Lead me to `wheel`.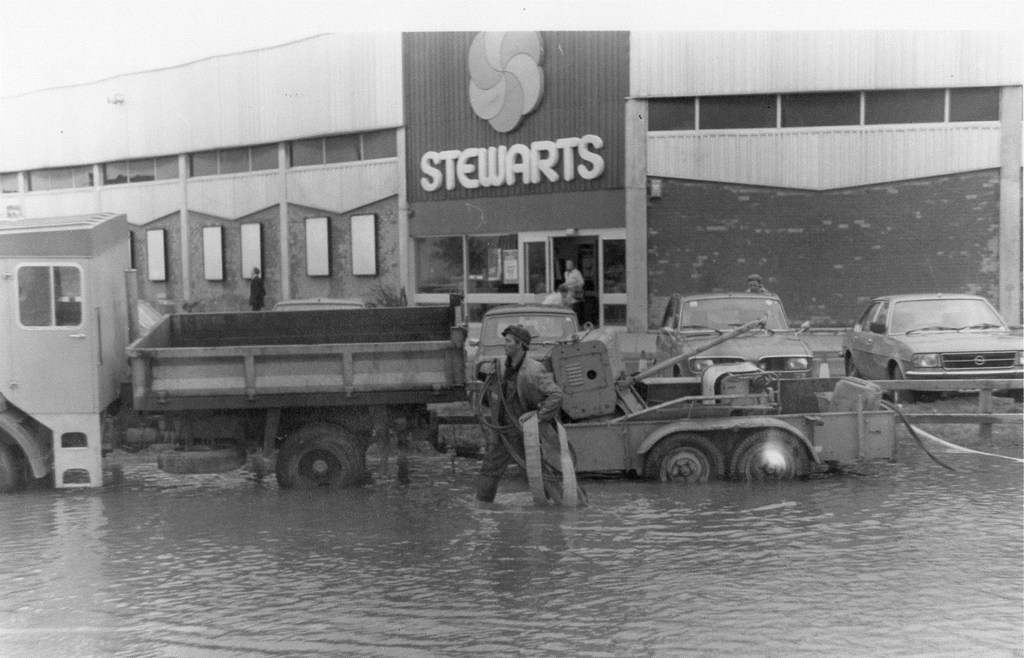
Lead to detection(727, 430, 809, 486).
